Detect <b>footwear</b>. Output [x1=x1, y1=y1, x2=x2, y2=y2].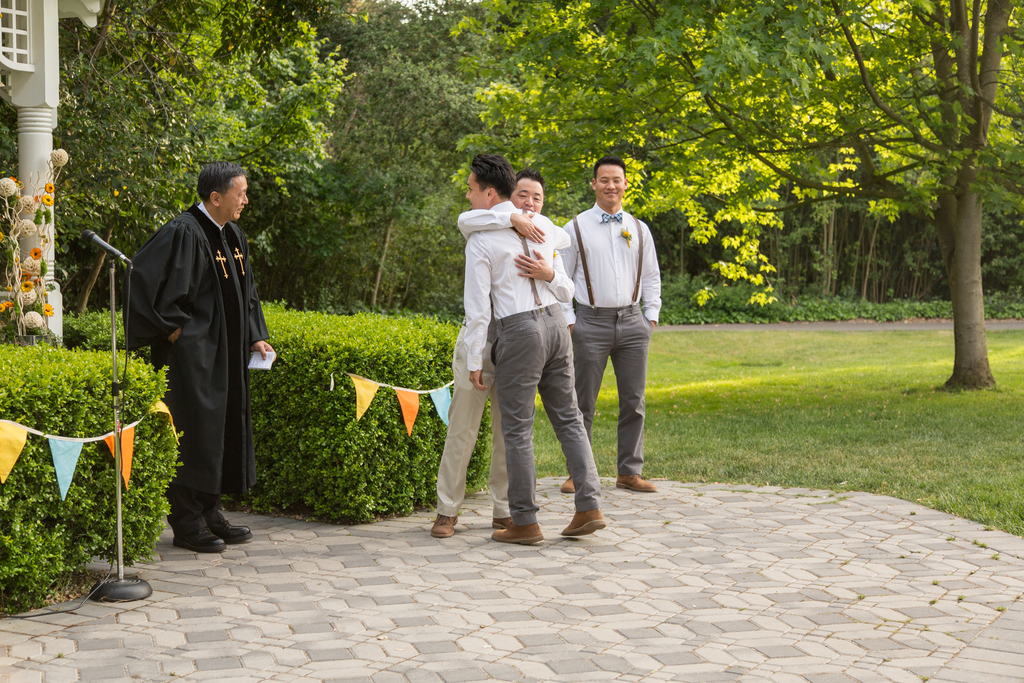
[x1=174, y1=523, x2=225, y2=552].
